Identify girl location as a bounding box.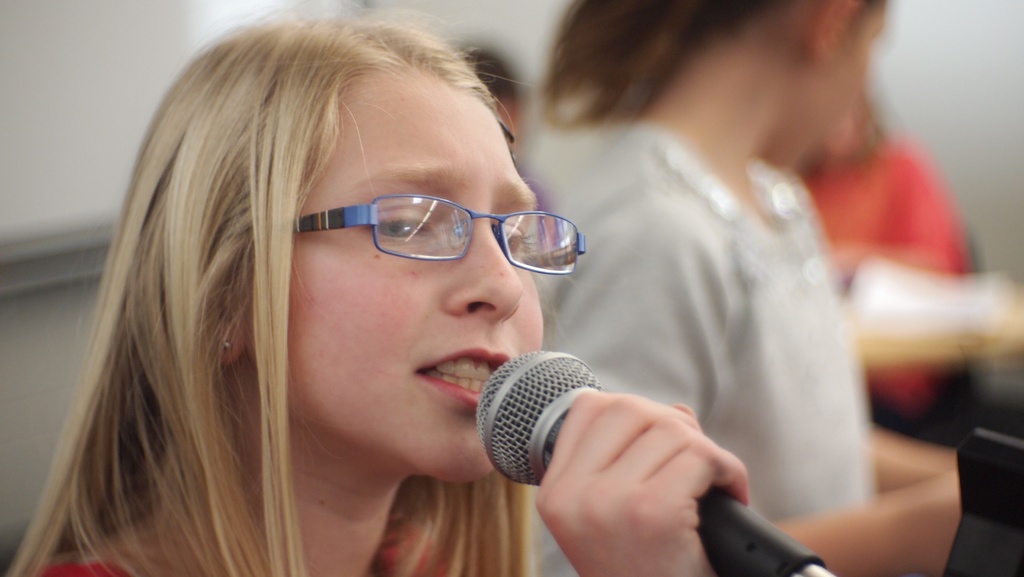
[left=516, top=0, right=884, bottom=576].
